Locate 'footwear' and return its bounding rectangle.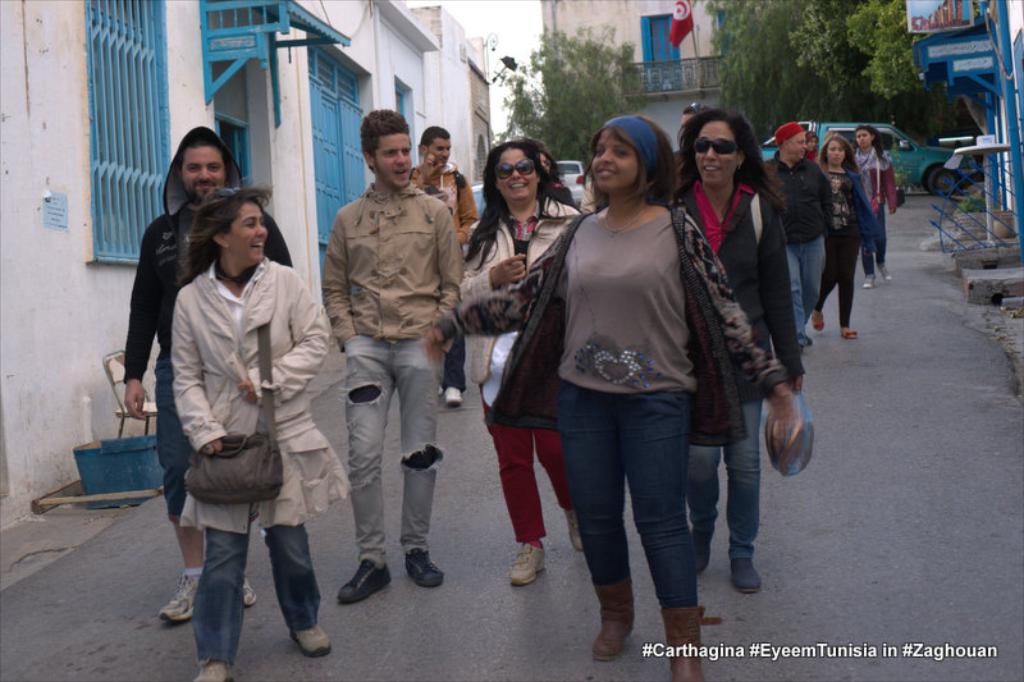
detection(842, 330, 855, 340).
